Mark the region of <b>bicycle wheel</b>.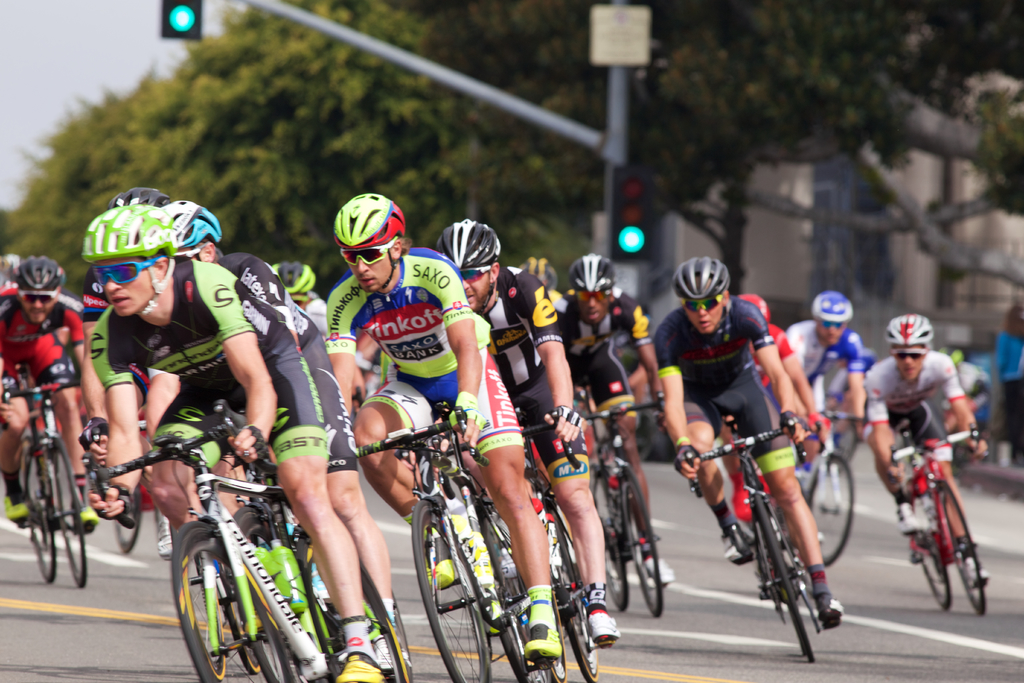
Region: (x1=610, y1=462, x2=668, y2=617).
